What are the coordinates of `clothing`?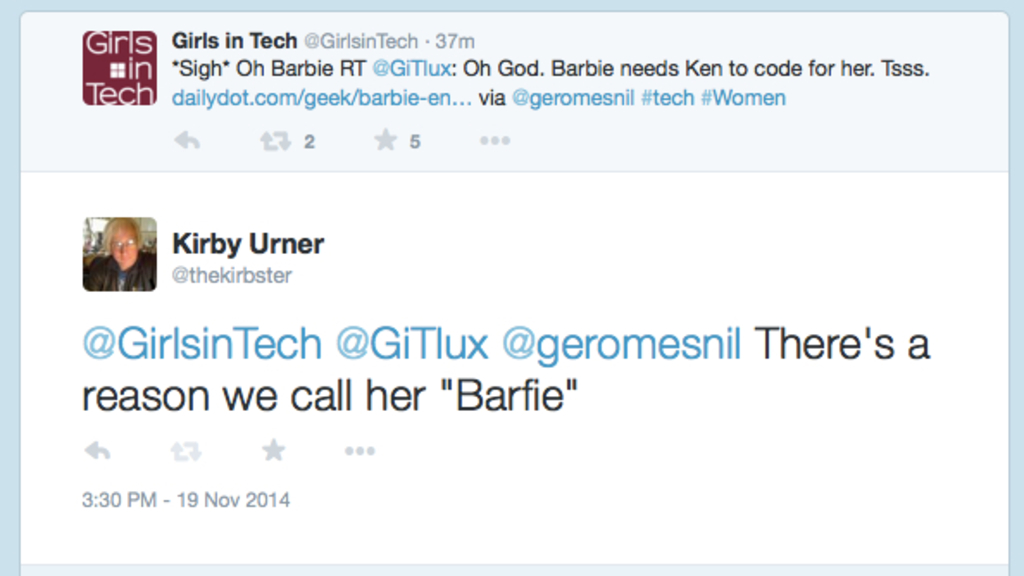
bbox(83, 255, 157, 291).
